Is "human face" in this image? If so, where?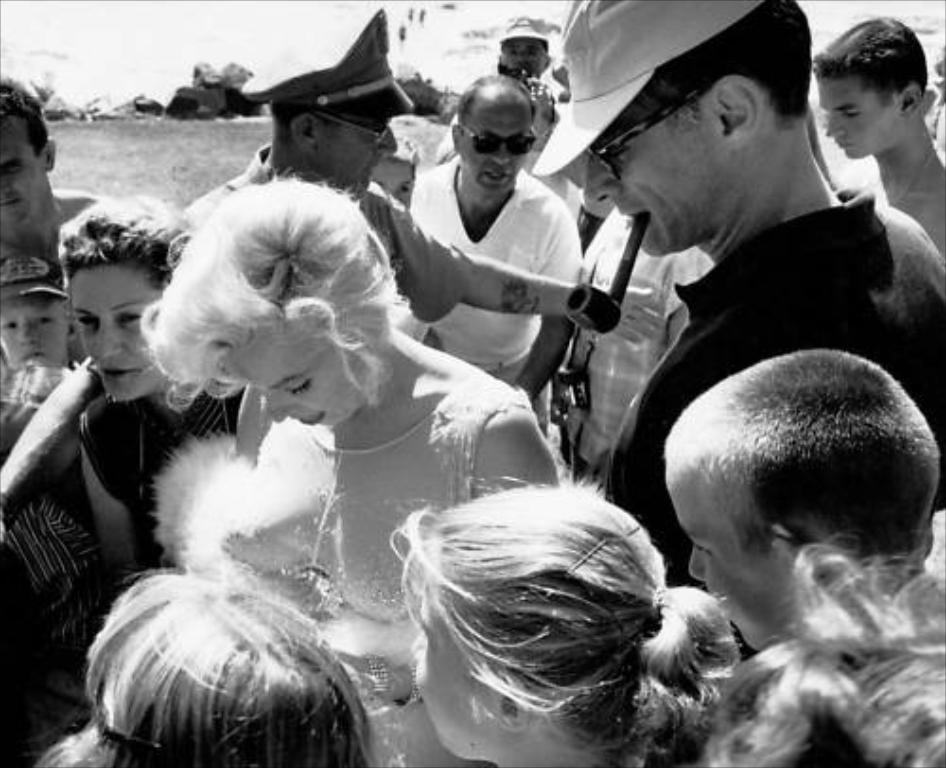
Yes, at Rect(509, 40, 549, 76).
